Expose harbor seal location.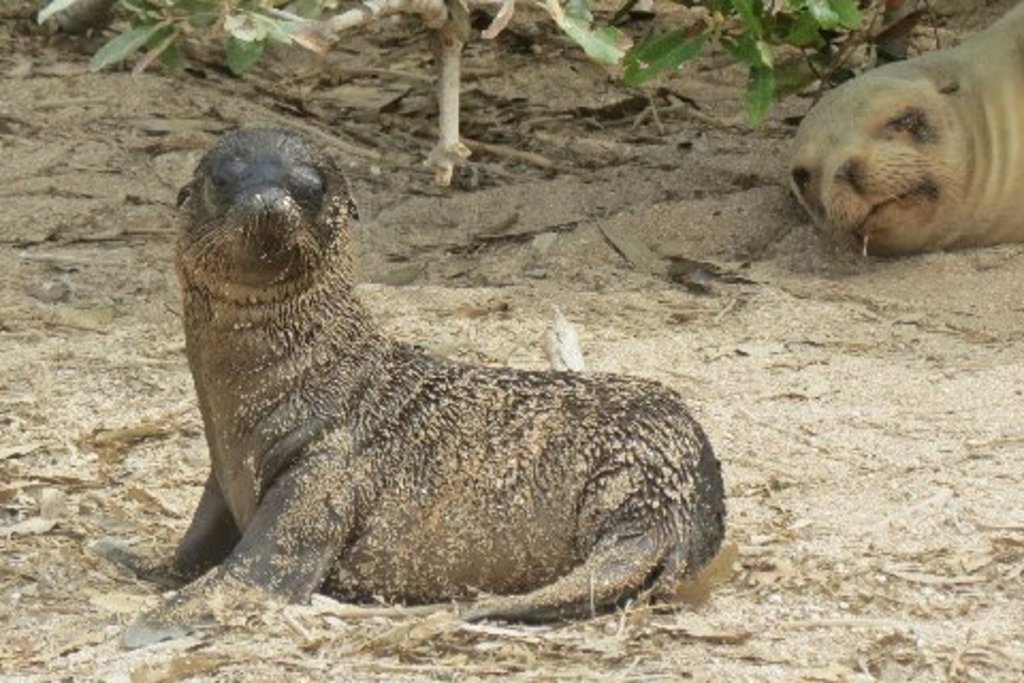
Exposed at bbox=[115, 126, 762, 634].
